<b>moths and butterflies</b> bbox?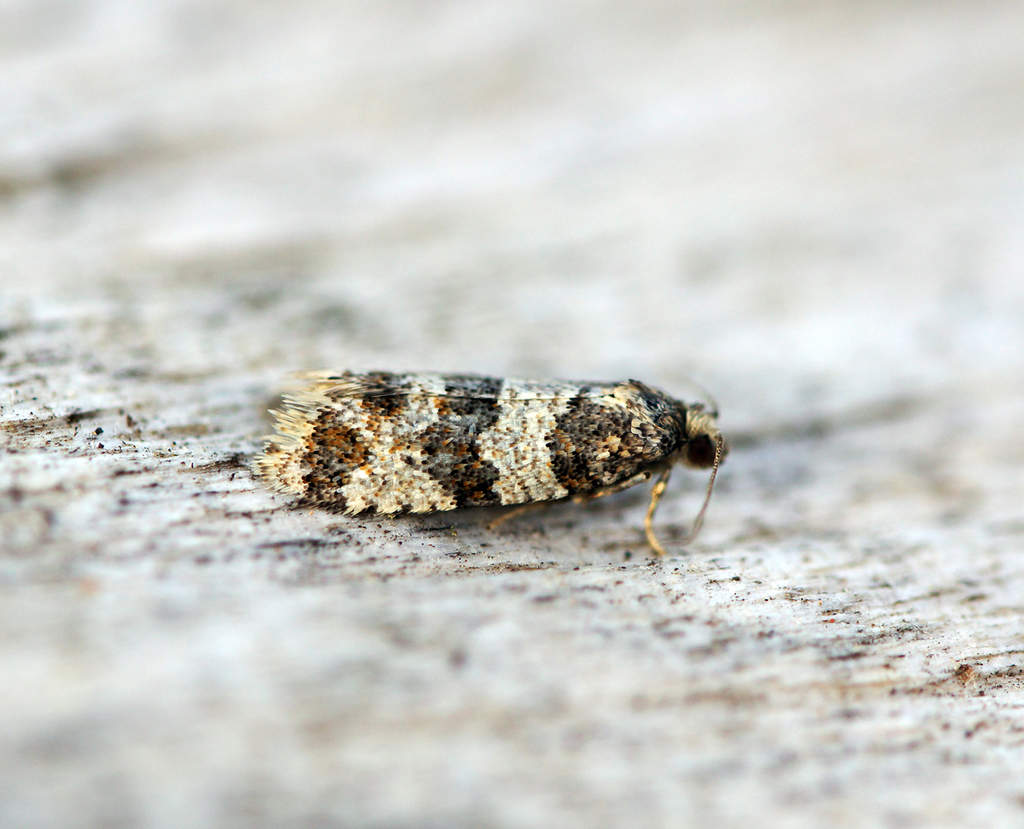
detection(247, 366, 750, 550)
